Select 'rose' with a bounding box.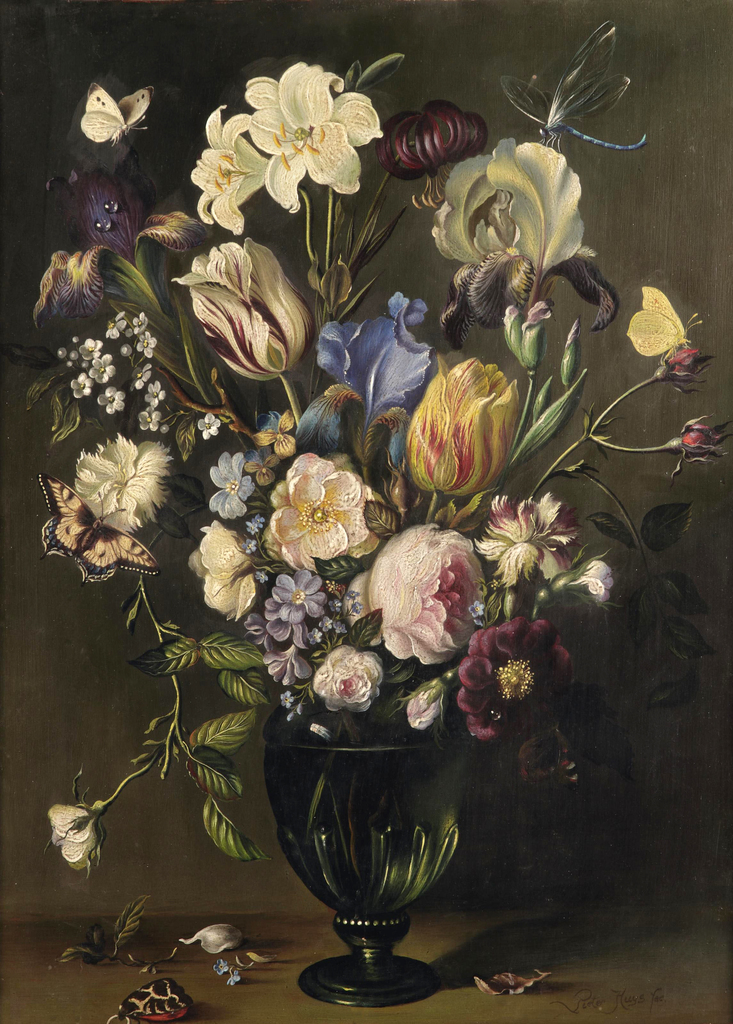
(682,422,716,457).
